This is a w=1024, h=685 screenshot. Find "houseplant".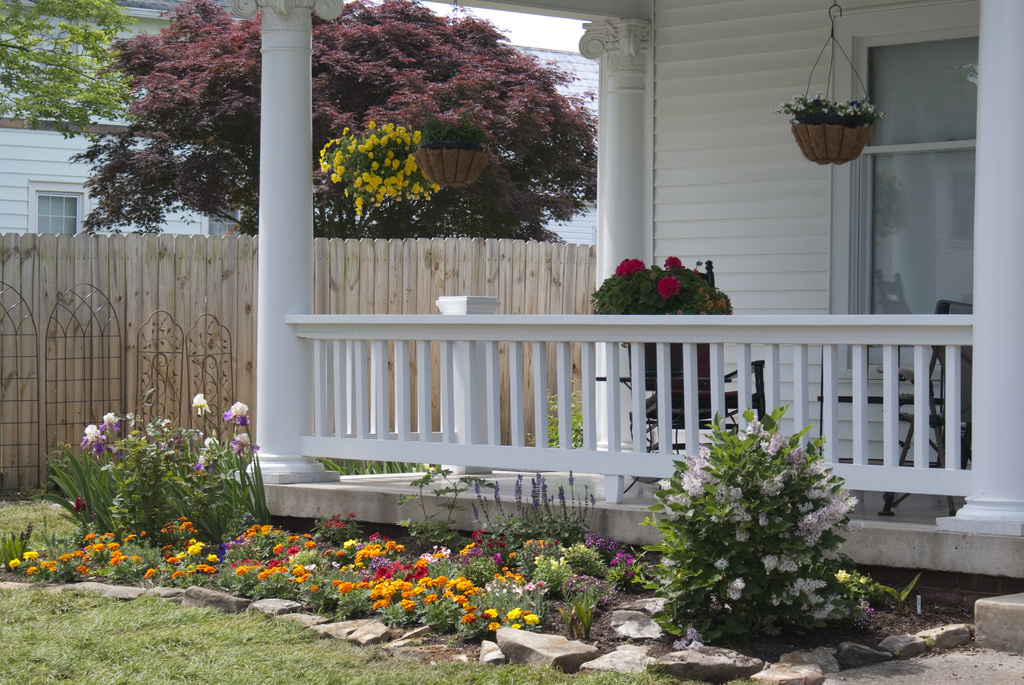
Bounding box: rect(772, 97, 892, 169).
